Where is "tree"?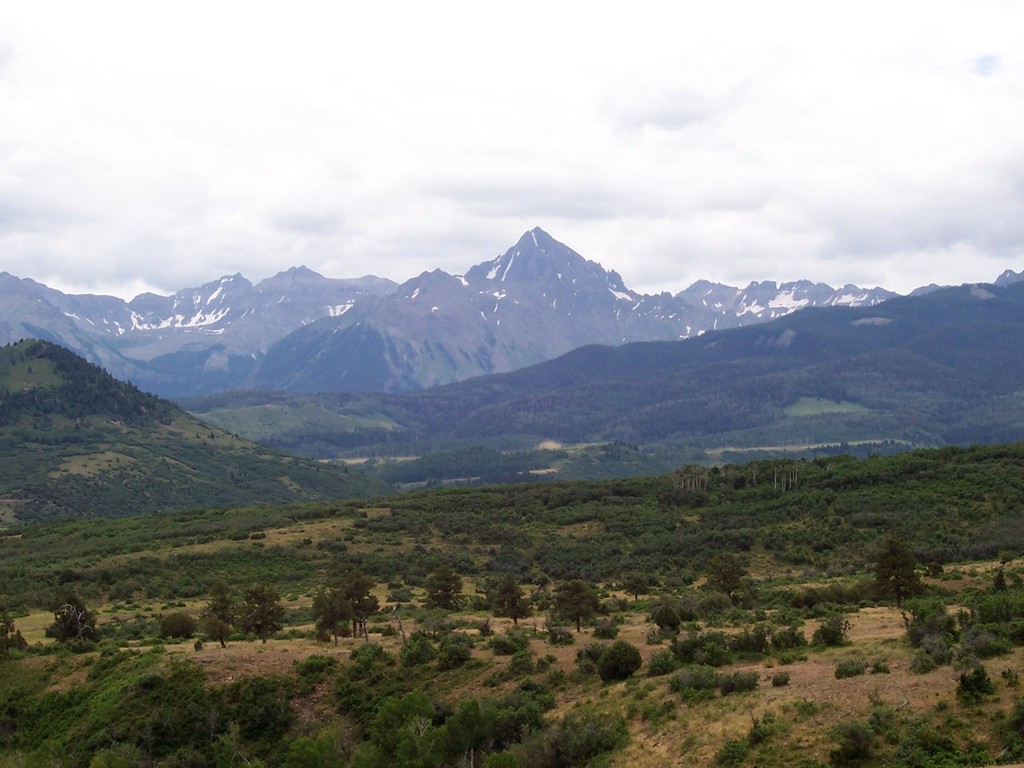
box=[214, 582, 236, 634].
